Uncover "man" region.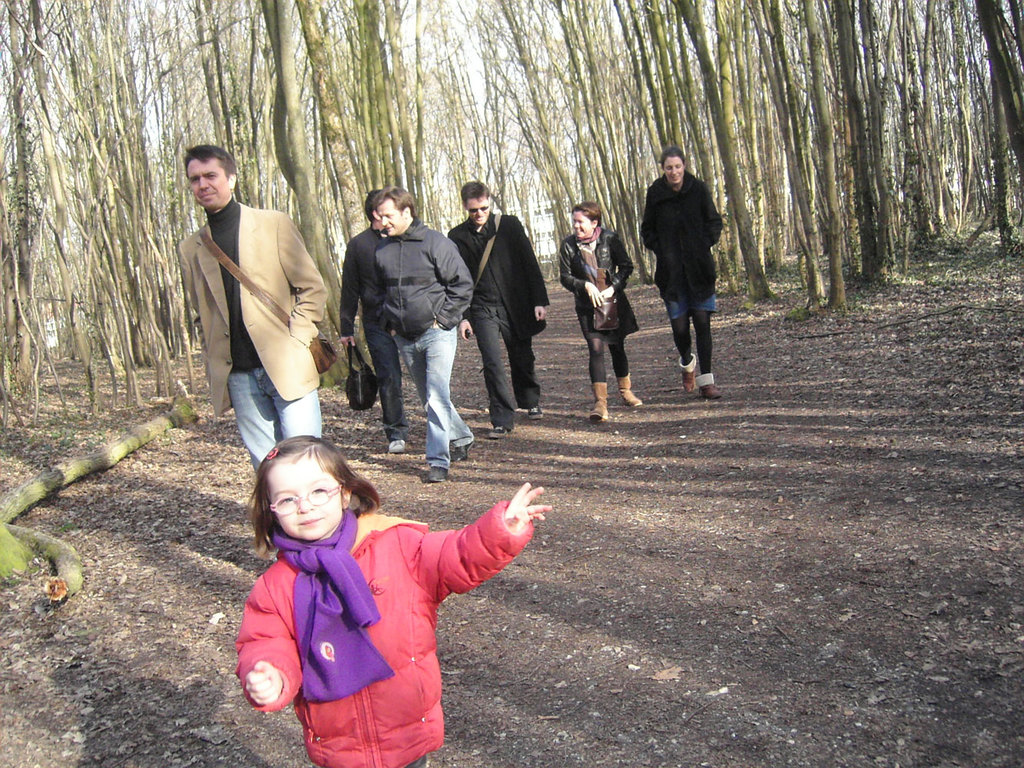
Uncovered: 362:197:473:482.
